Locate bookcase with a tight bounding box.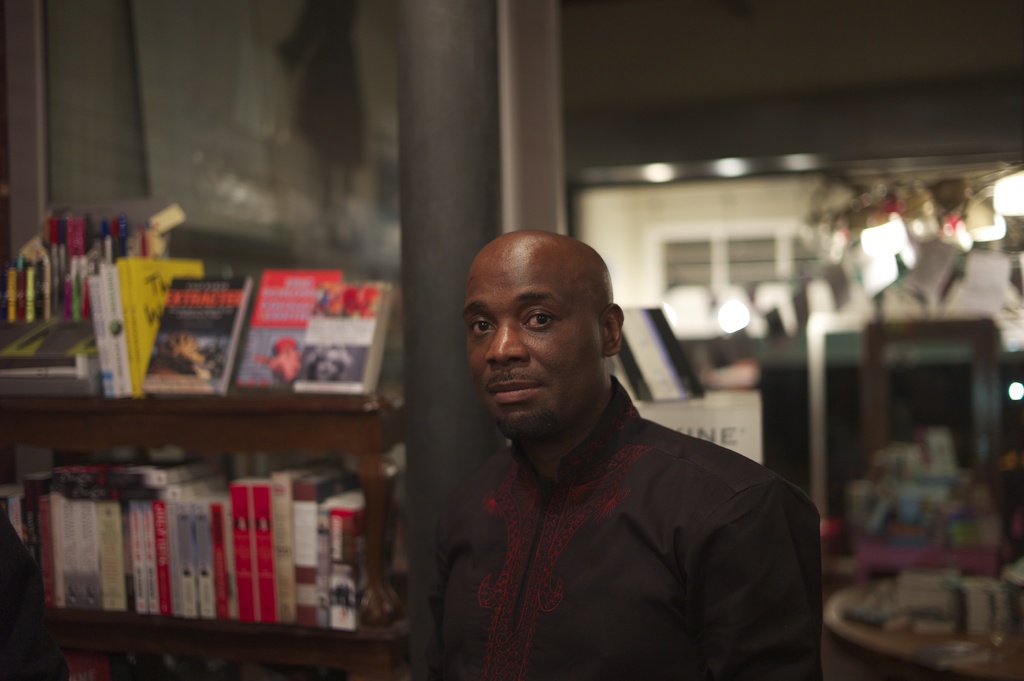
select_region(0, 205, 417, 680).
